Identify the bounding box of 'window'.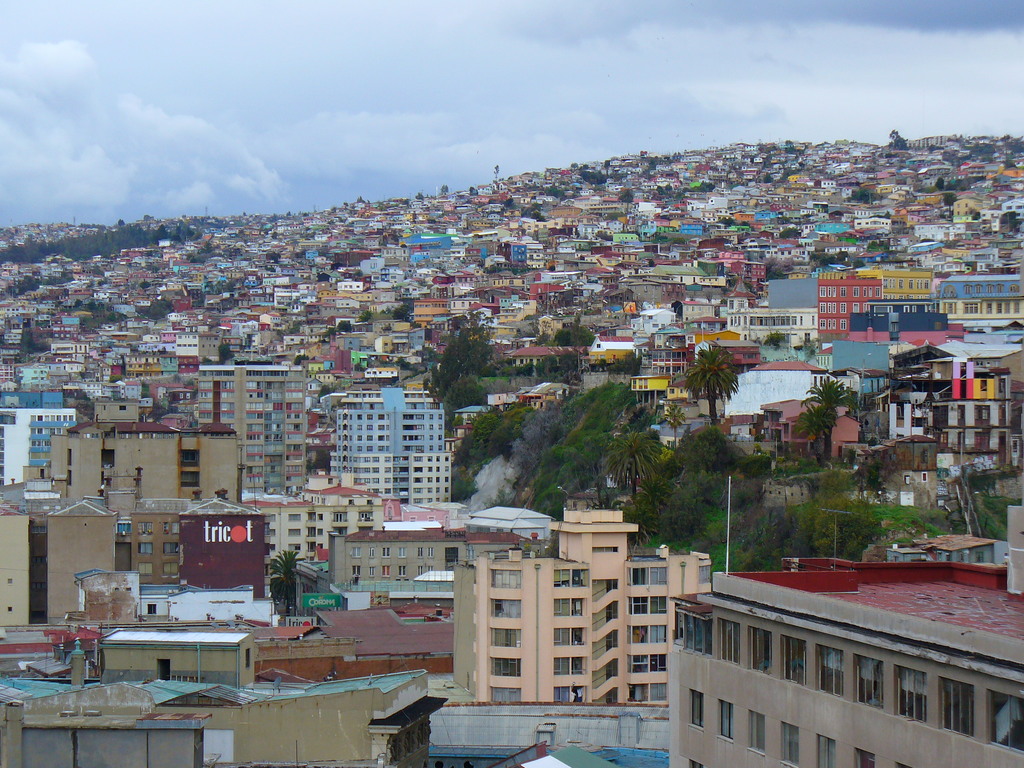
{"left": 353, "top": 547, "right": 360, "bottom": 557}.
